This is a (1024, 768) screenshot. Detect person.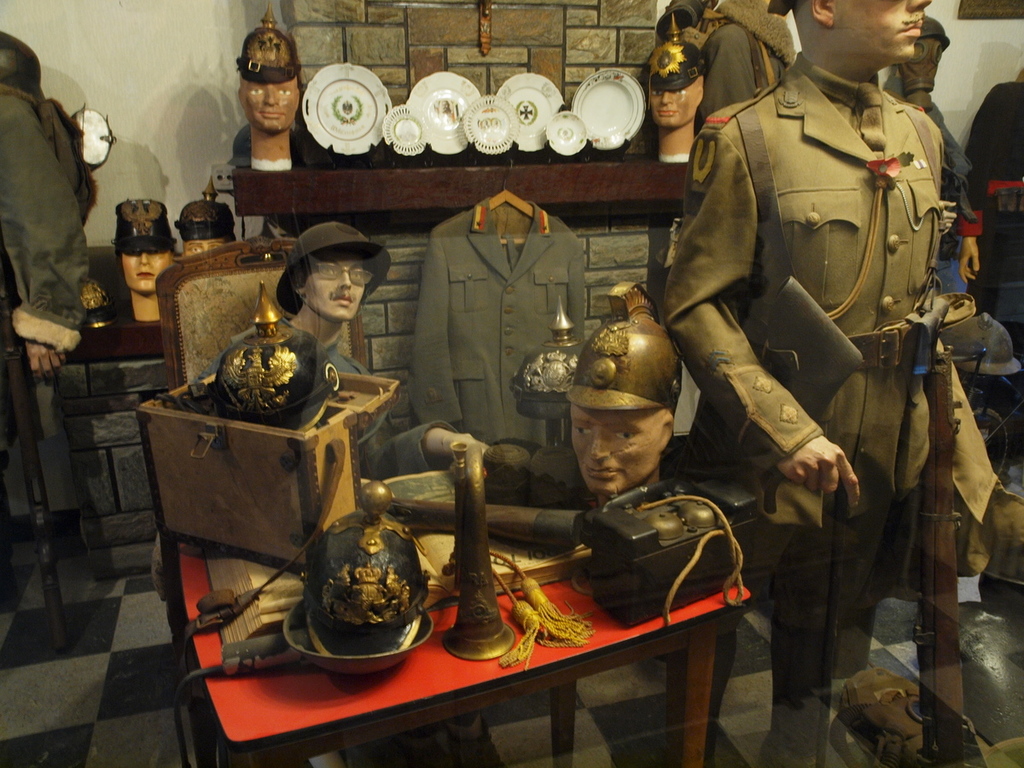
Rect(115, 195, 175, 323).
